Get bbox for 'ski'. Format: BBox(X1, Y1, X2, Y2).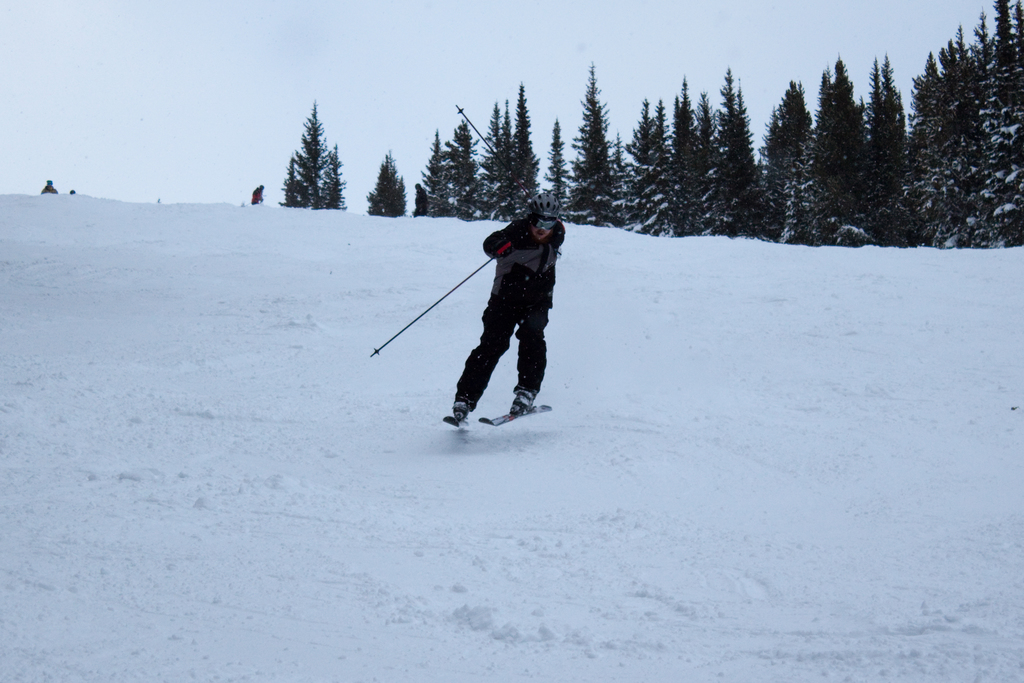
BBox(468, 397, 563, 430).
